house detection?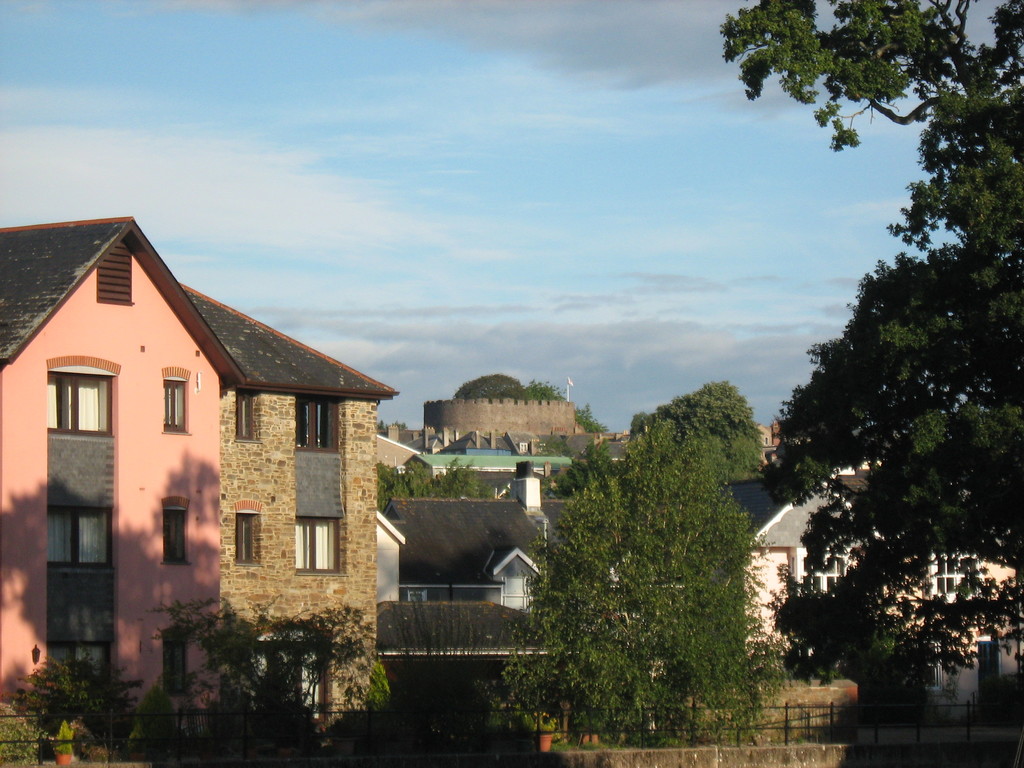
0/212/246/767
